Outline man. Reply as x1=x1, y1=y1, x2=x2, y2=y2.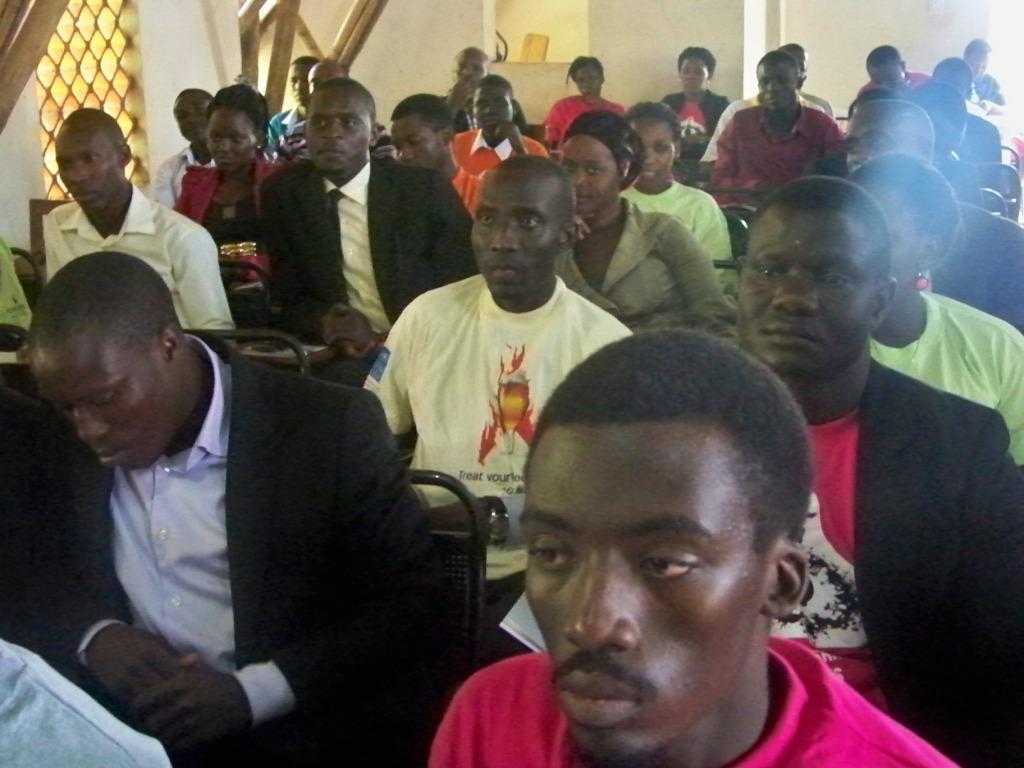
x1=439, y1=45, x2=516, y2=145.
